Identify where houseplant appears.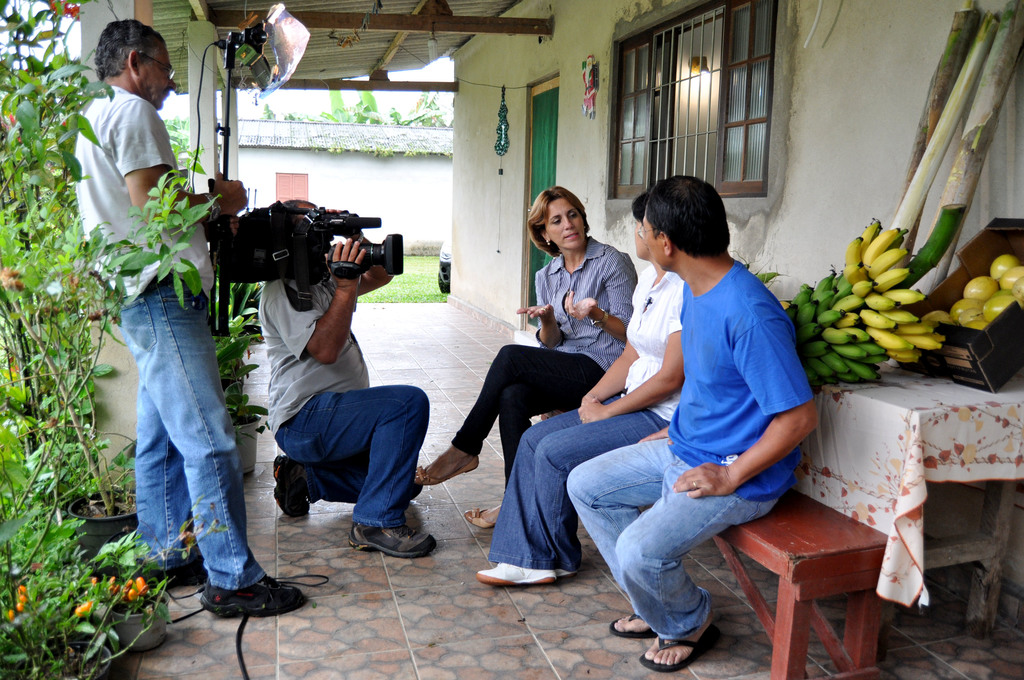
Appears at detection(203, 266, 274, 474).
